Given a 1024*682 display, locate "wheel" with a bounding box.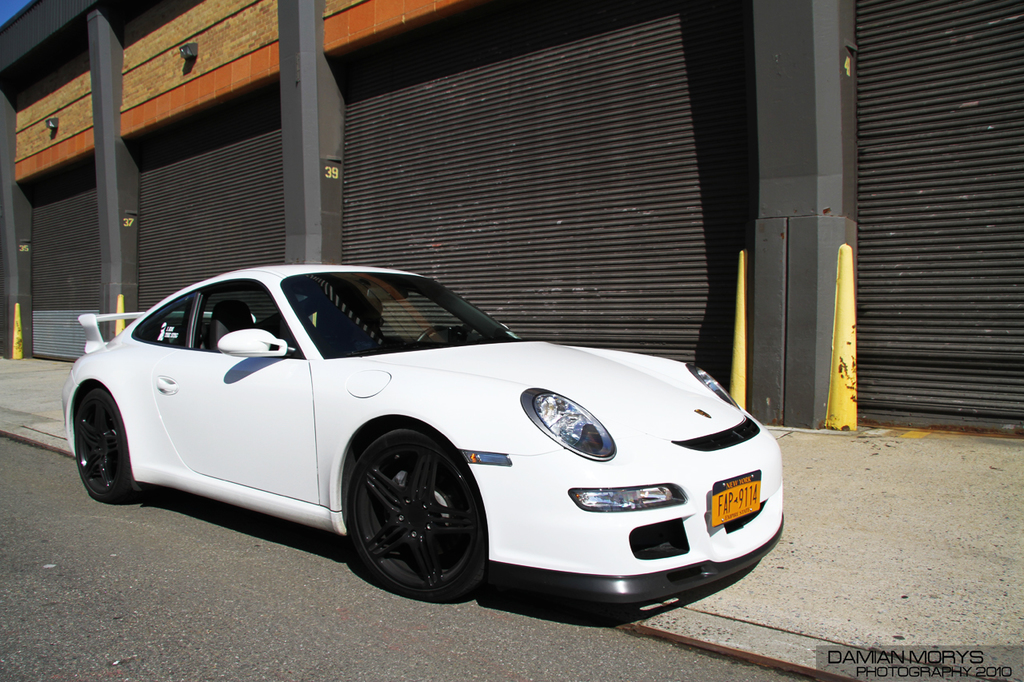
Located: box=[340, 436, 482, 596].
